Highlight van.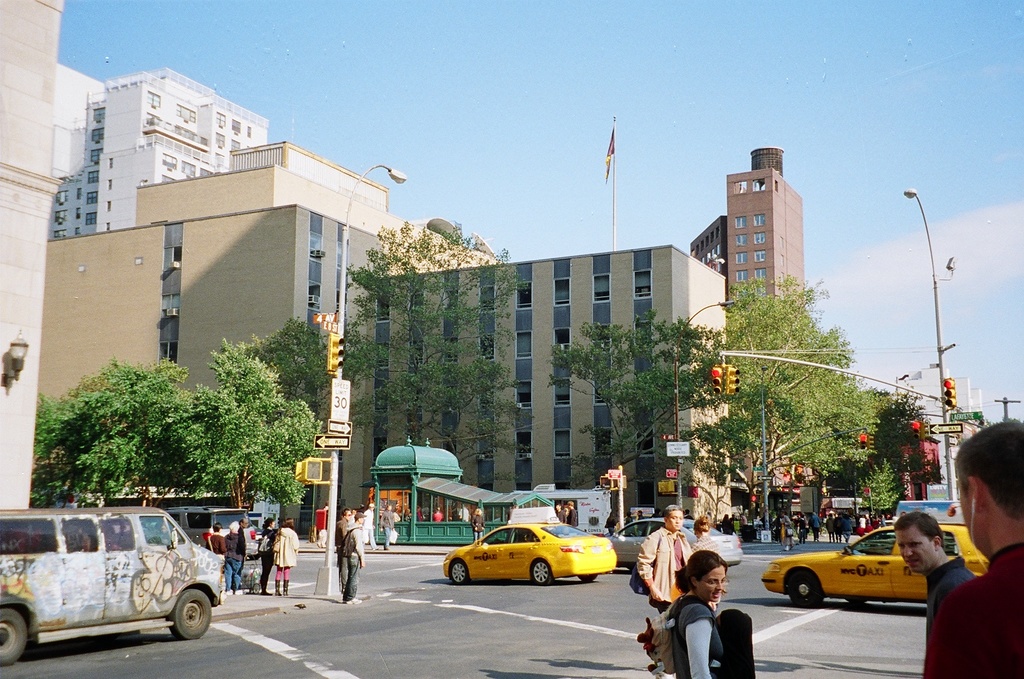
Highlighted region: 0/506/223/670.
